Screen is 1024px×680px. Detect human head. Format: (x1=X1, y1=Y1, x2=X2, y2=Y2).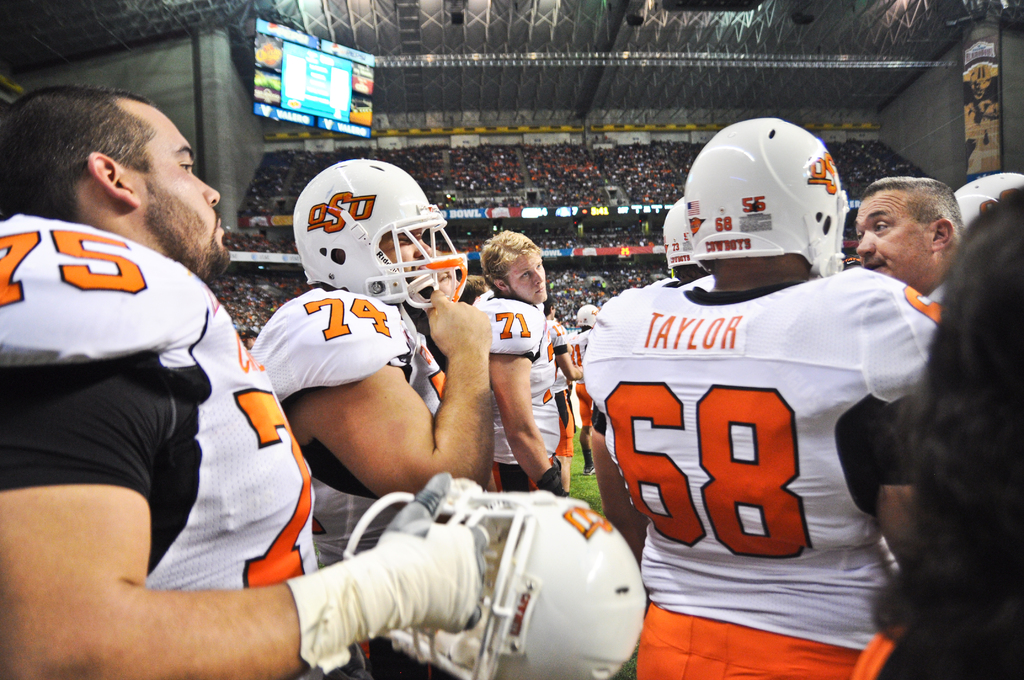
(x1=294, y1=159, x2=442, y2=303).
